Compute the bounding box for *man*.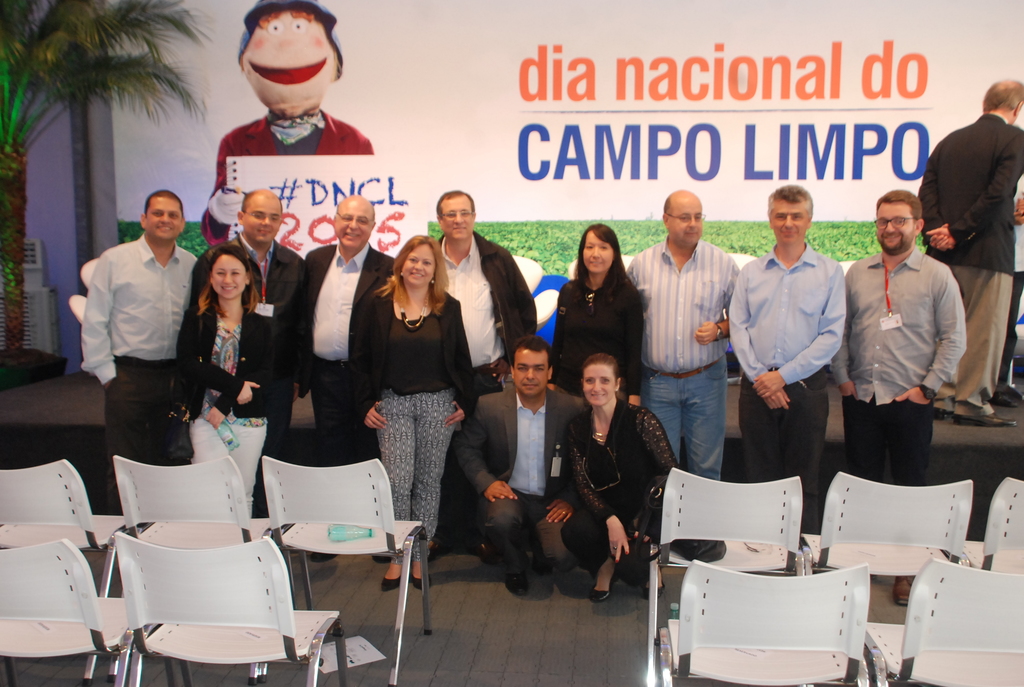
<box>304,194,400,464</box>.
